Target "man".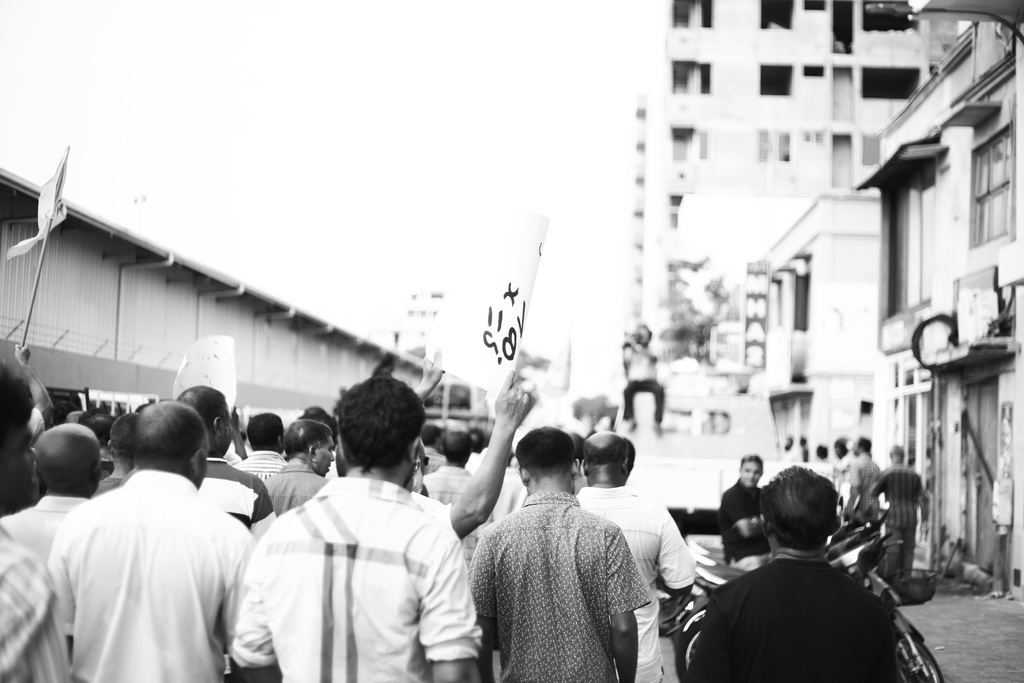
Target region: x1=0, y1=358, x2=67, y2=682.
